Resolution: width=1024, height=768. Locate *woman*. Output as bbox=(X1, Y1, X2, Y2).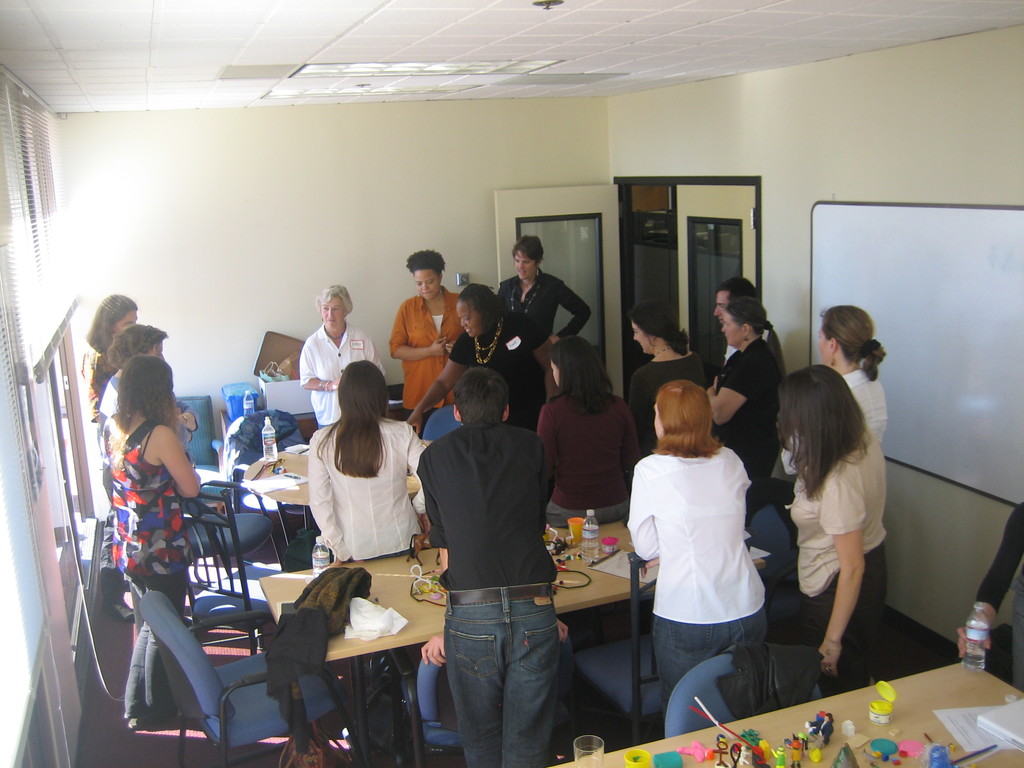
bbox=(404, 280, 556, 426).
